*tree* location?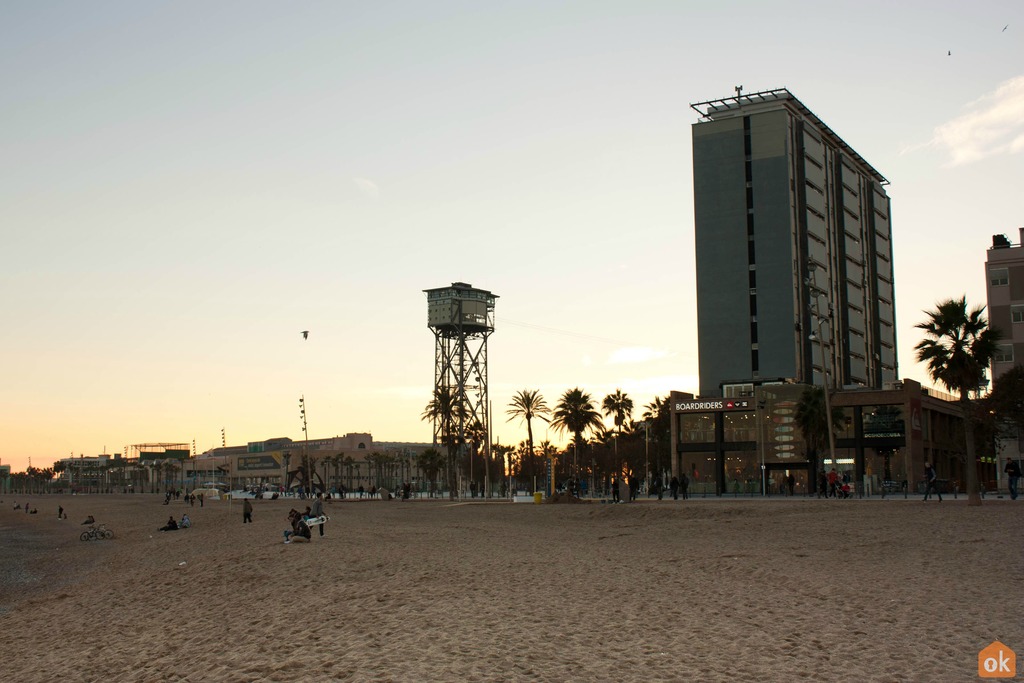
[639,394,660,447]
